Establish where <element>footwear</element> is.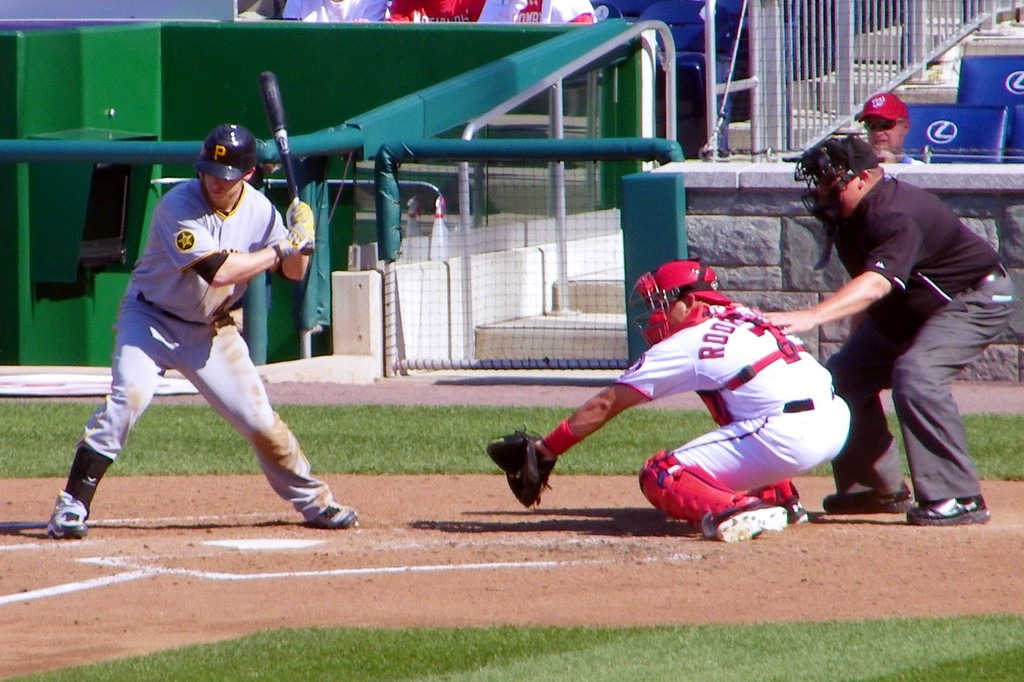
Established at <region>822, 481, 913, 512</region>.
